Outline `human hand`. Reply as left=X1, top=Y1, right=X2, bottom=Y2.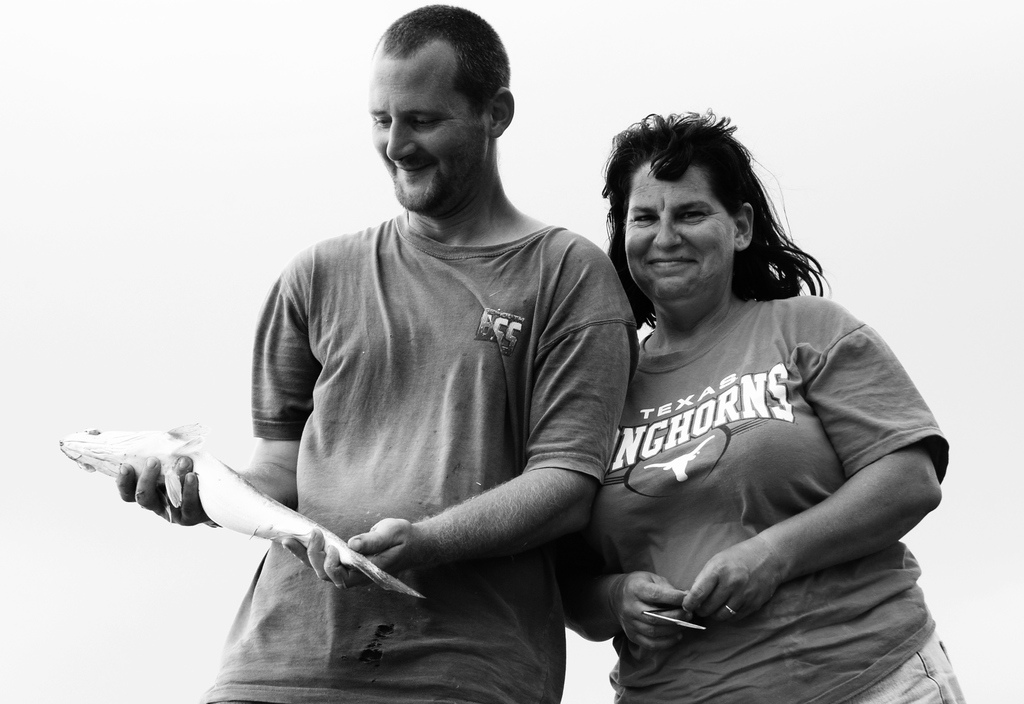
left=117, top=454, right=210, bottom=525.
